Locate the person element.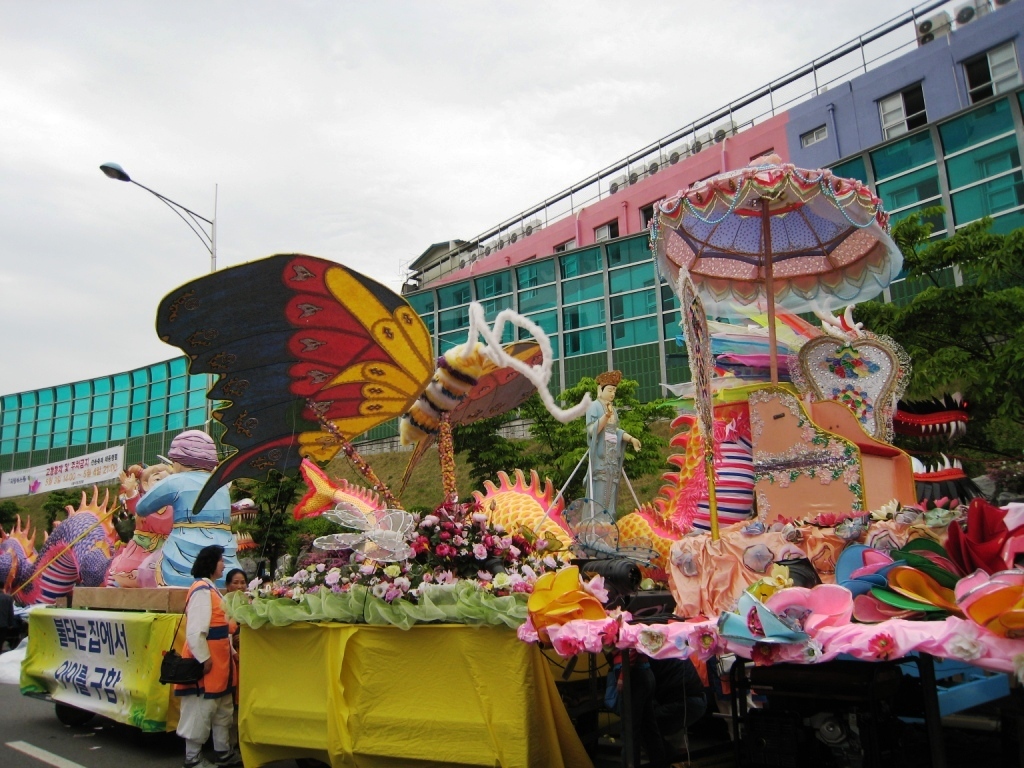
Element bbox: 218, 570, 246, 715.
